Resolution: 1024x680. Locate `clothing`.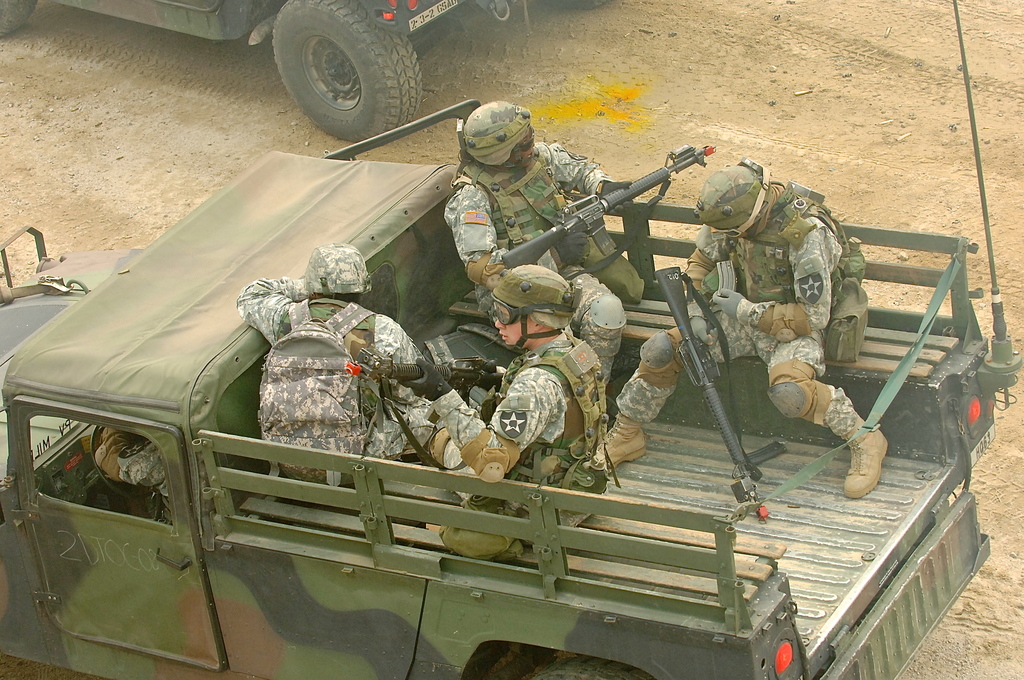
(599, 181, 868, 440).
